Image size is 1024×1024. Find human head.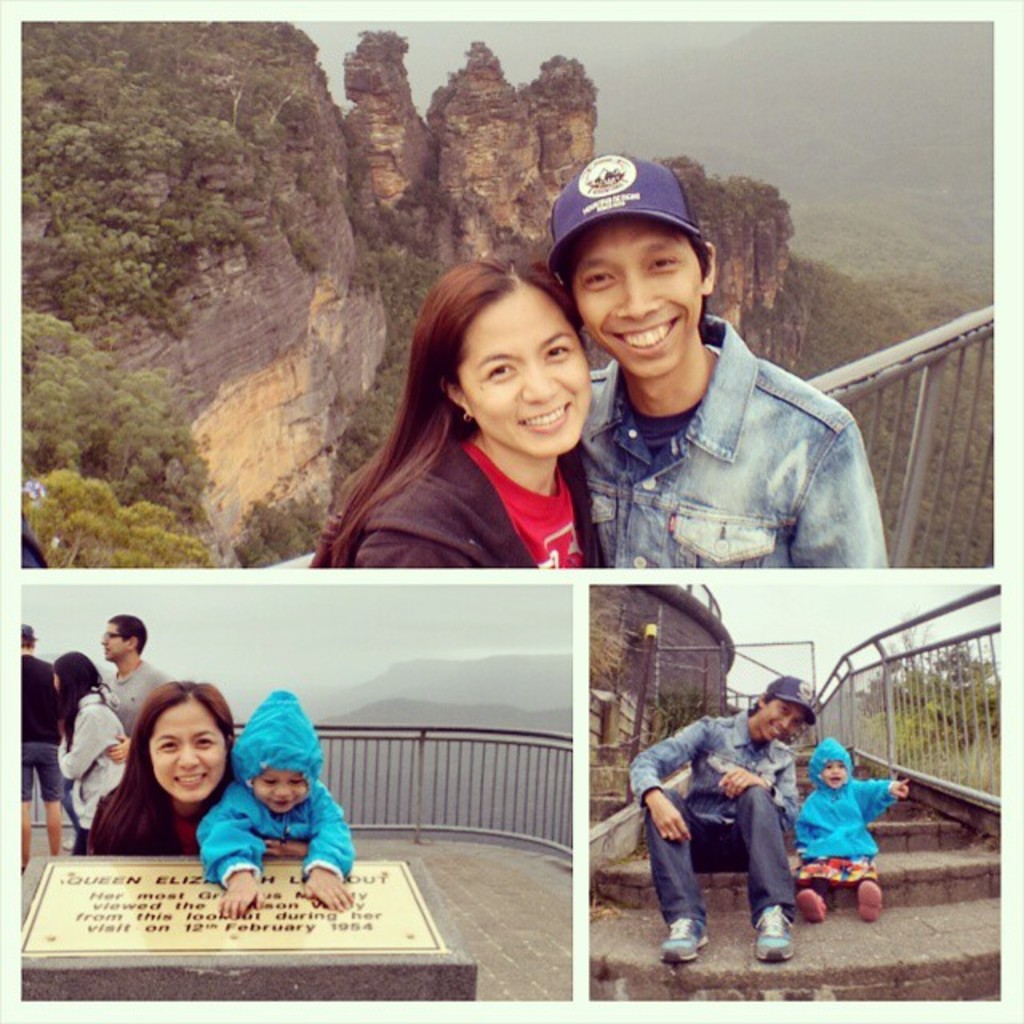
detection(98, 613, 149, 664).
